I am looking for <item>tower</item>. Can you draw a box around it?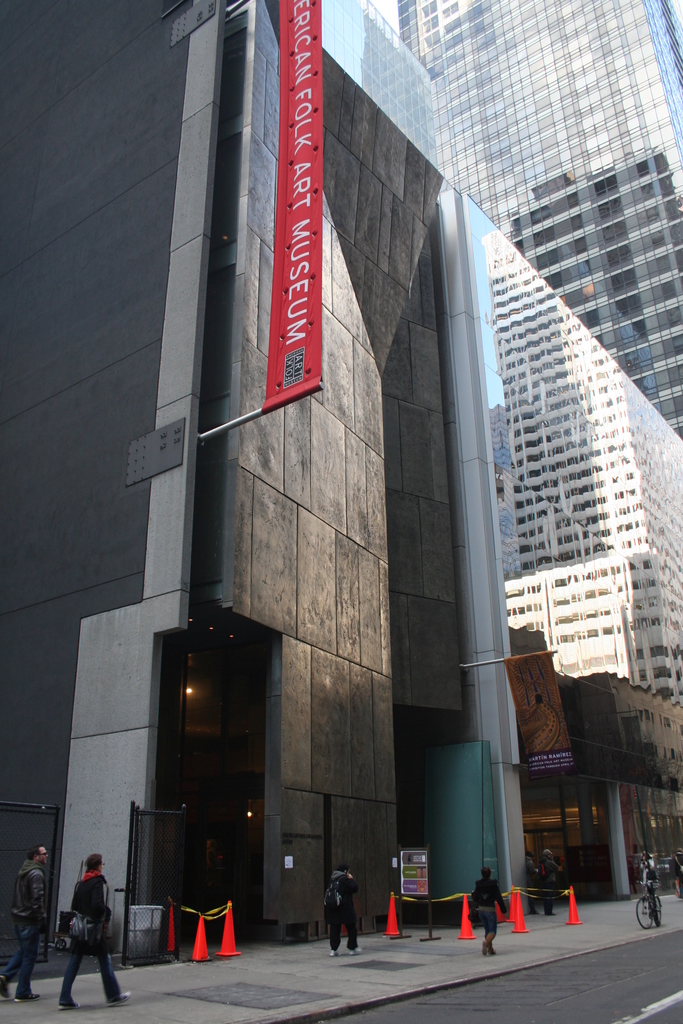
Sure, the bounding box is (360, 0, 682, 444).
